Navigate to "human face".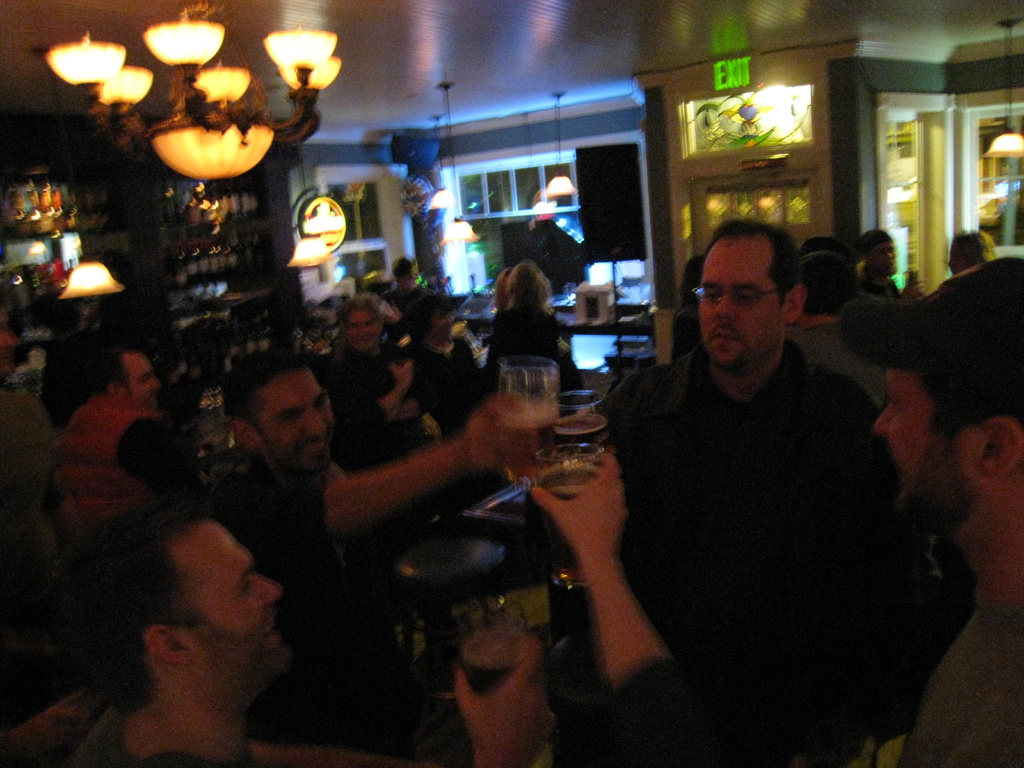
Navigation target: 872, 241, 894, 267.
